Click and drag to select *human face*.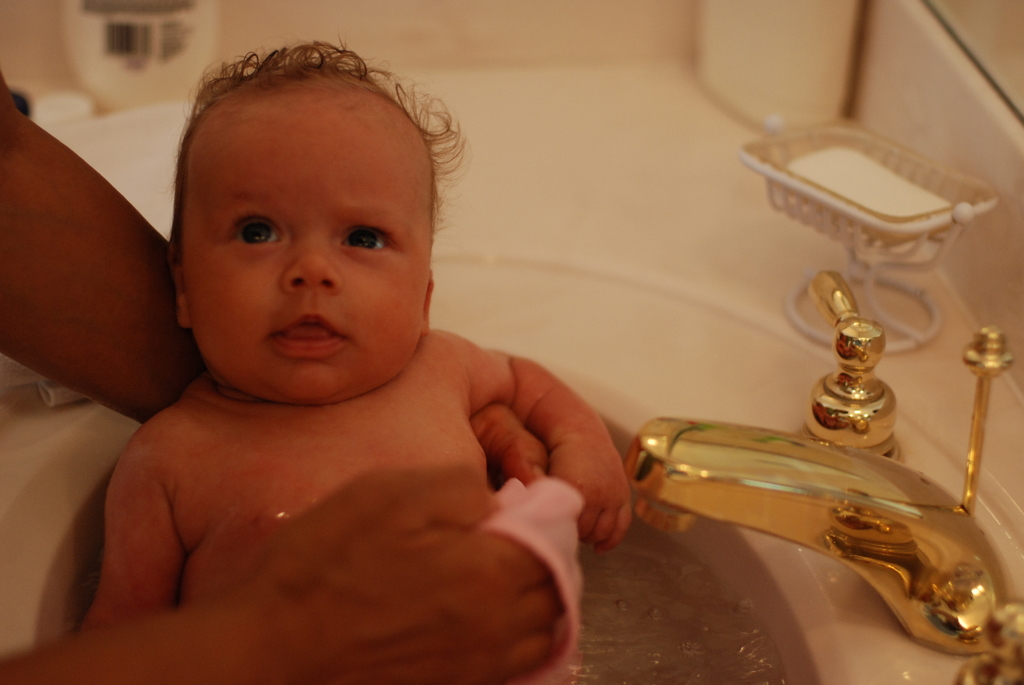
Selection: select_region(180, 94, 429, 409).
